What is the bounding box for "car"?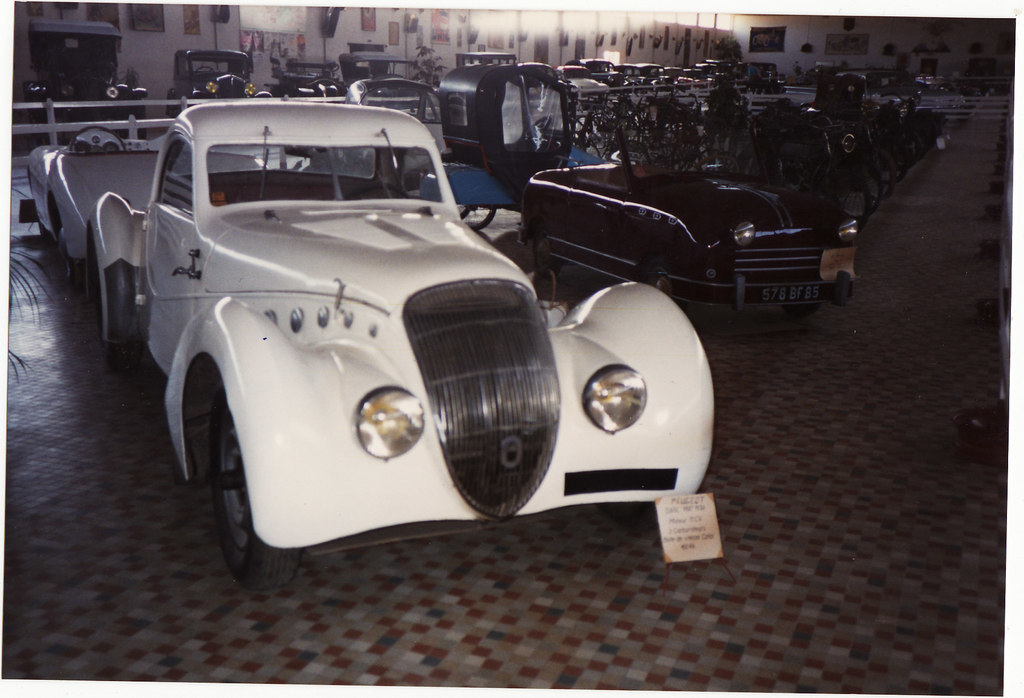
(85, 99, 716, 592).
